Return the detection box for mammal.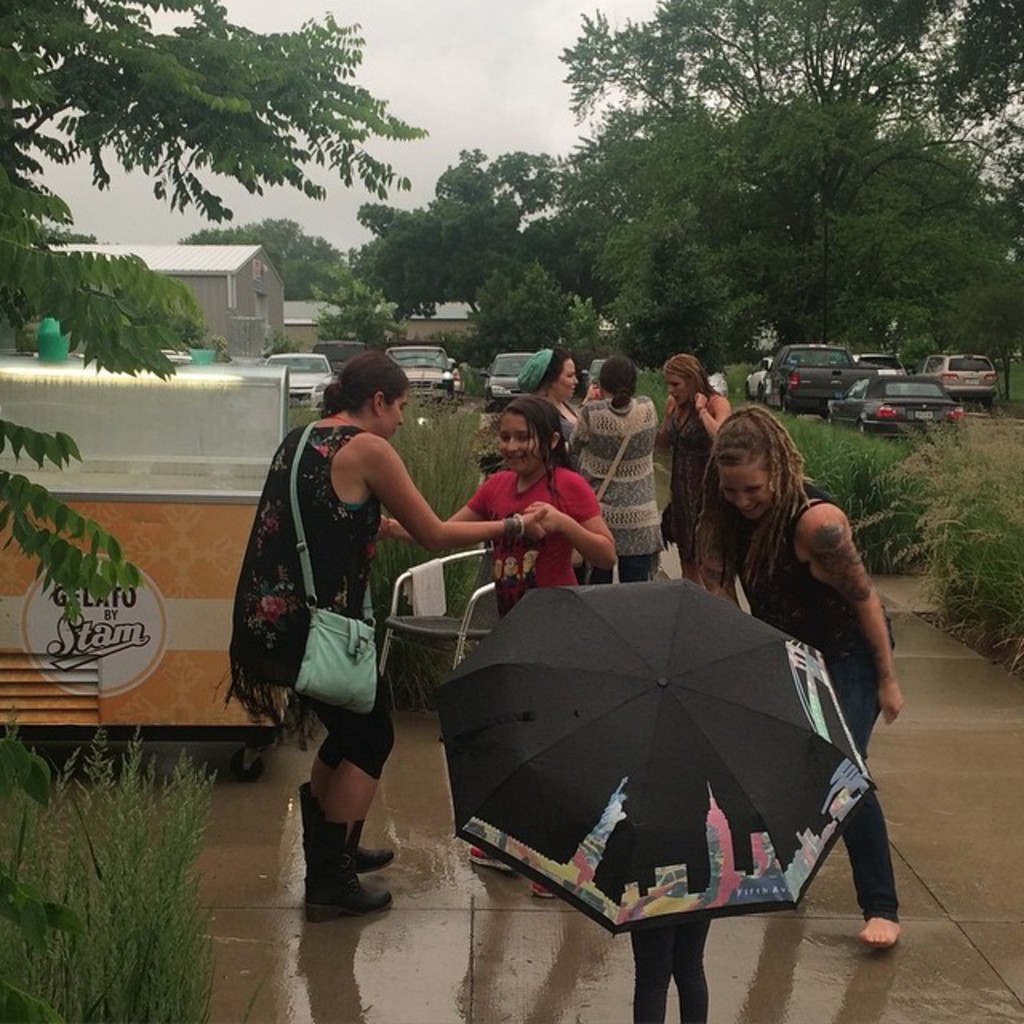
<region>566, 350, 658, 582</region>.
